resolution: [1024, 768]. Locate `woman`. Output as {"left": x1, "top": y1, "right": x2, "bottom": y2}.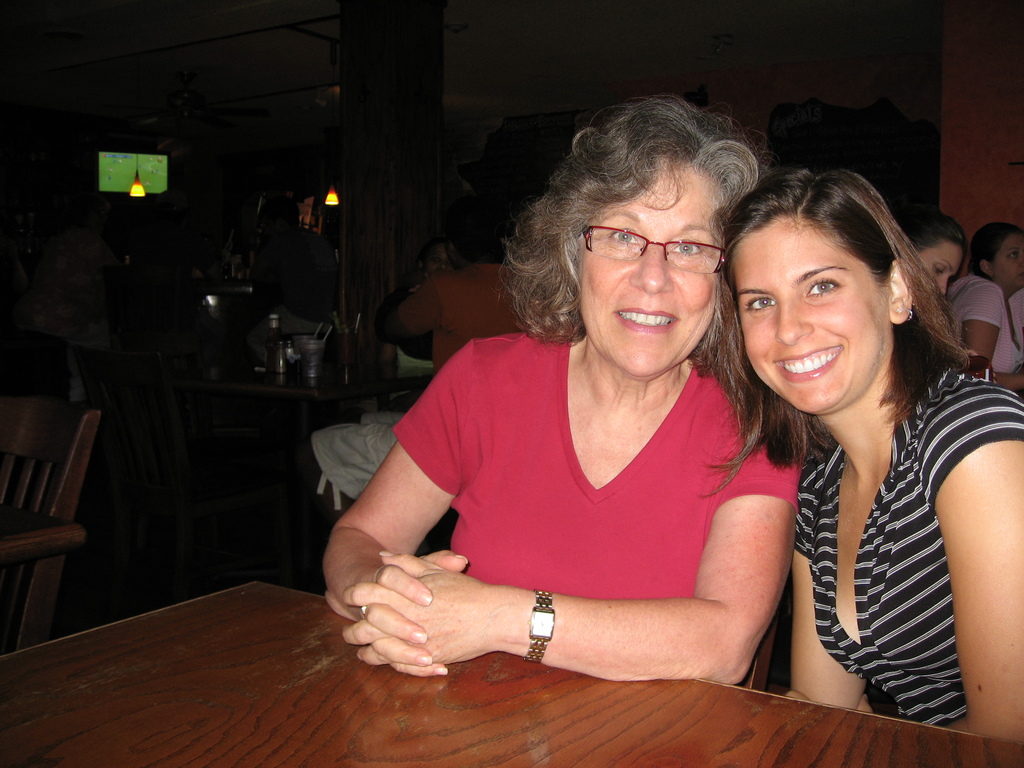
{"left": 699, "top": 147, "right": 1009, "bottom": 746}.
